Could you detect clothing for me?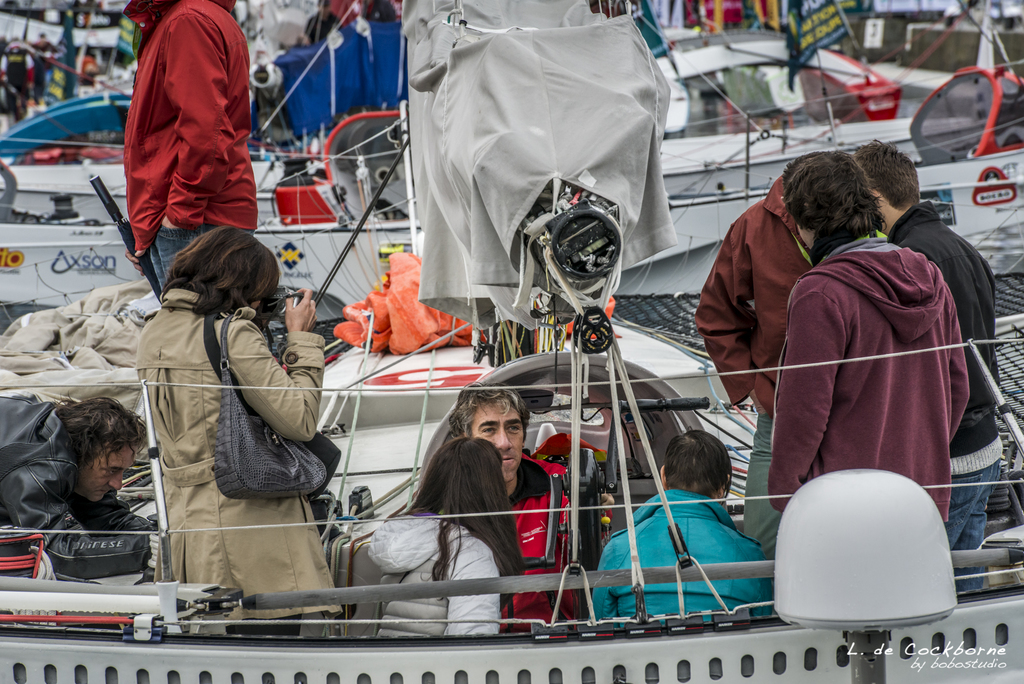
Detection result: {"left": 0, "top": 397, "right": 158, "bottom": 582}.
